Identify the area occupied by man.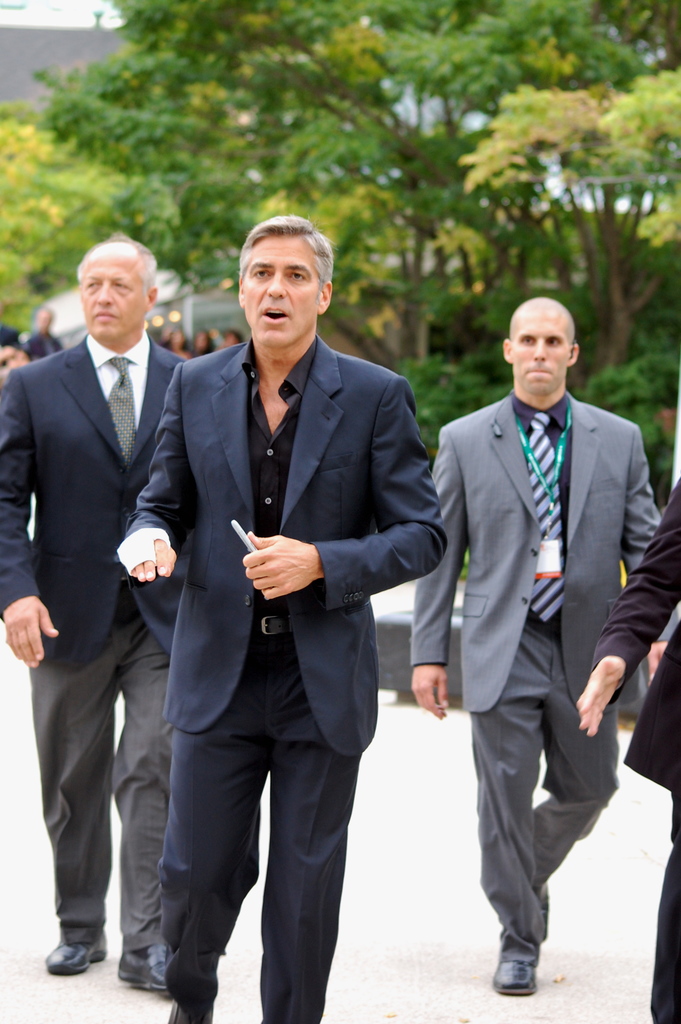
Area: [left=116, top=215, right=447, bottom=1023].
